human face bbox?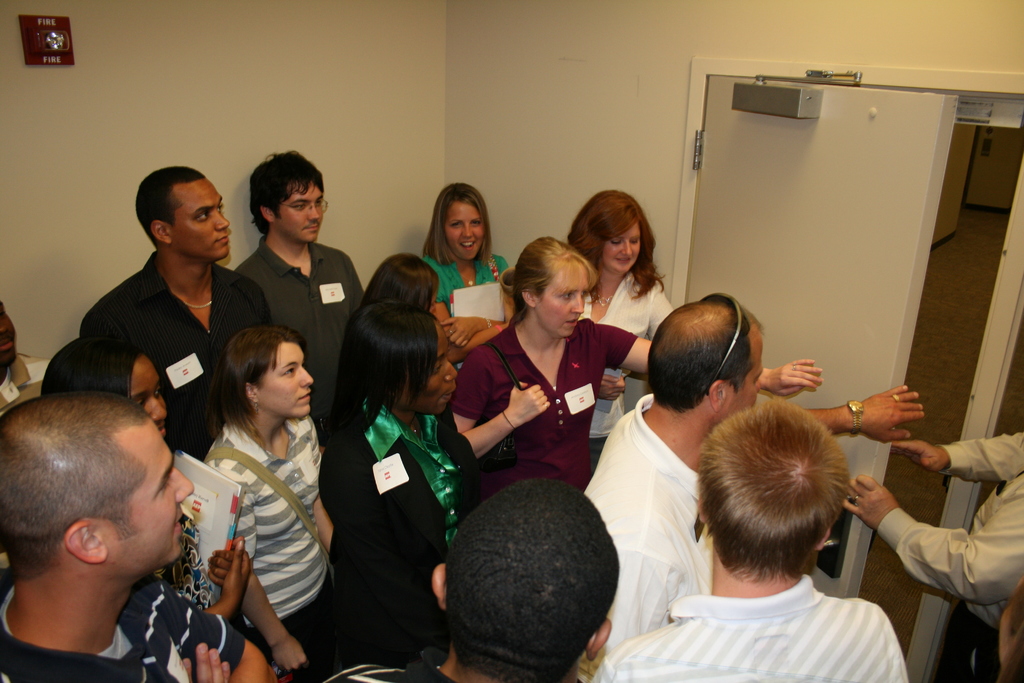
444 204 485 259
